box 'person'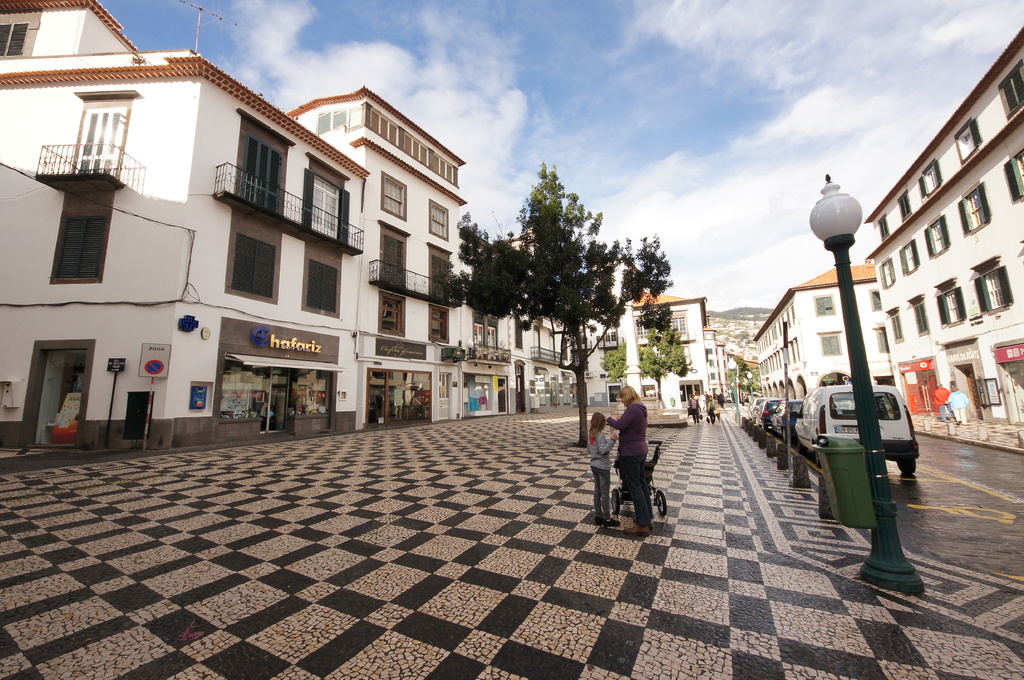
rect(934, 383, 950, 420)
